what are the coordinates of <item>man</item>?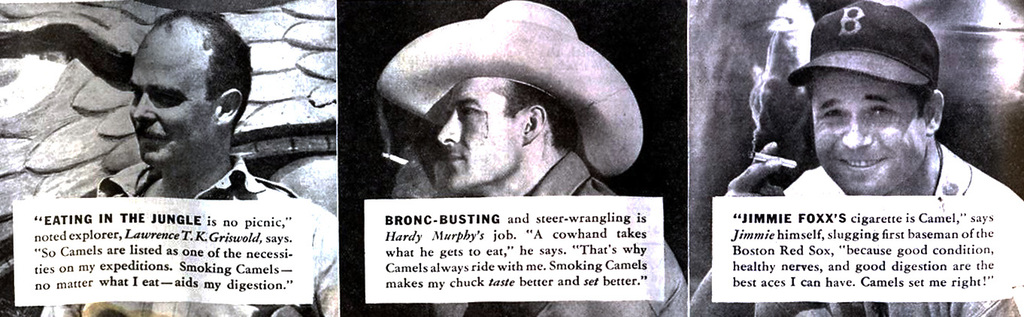
35 9 340 315.
